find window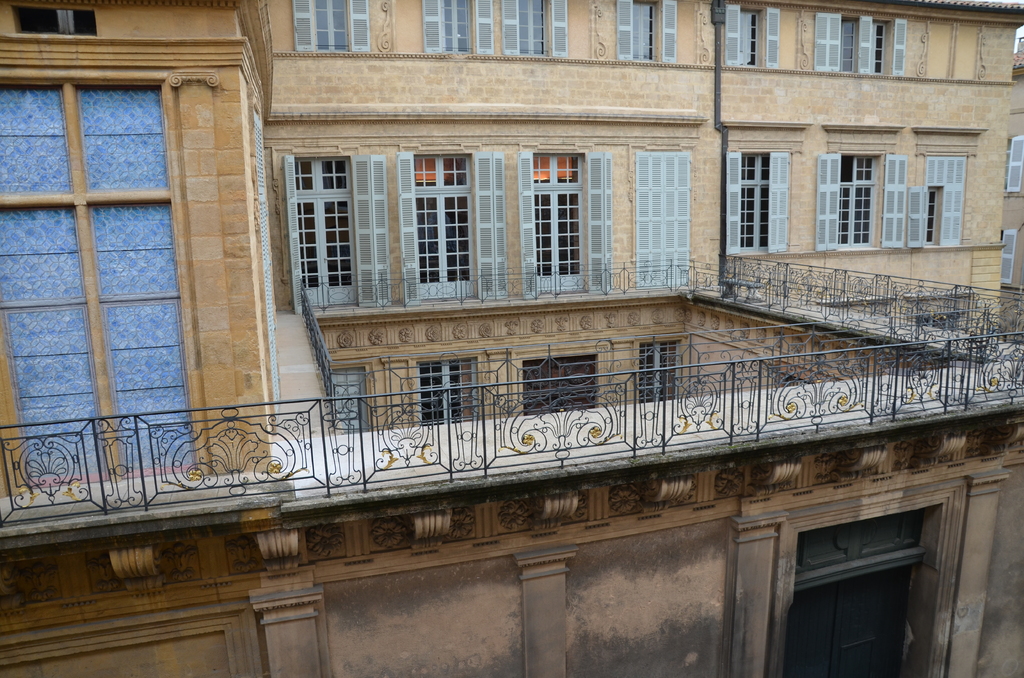
bbox=(819, 154, 910, 251)
